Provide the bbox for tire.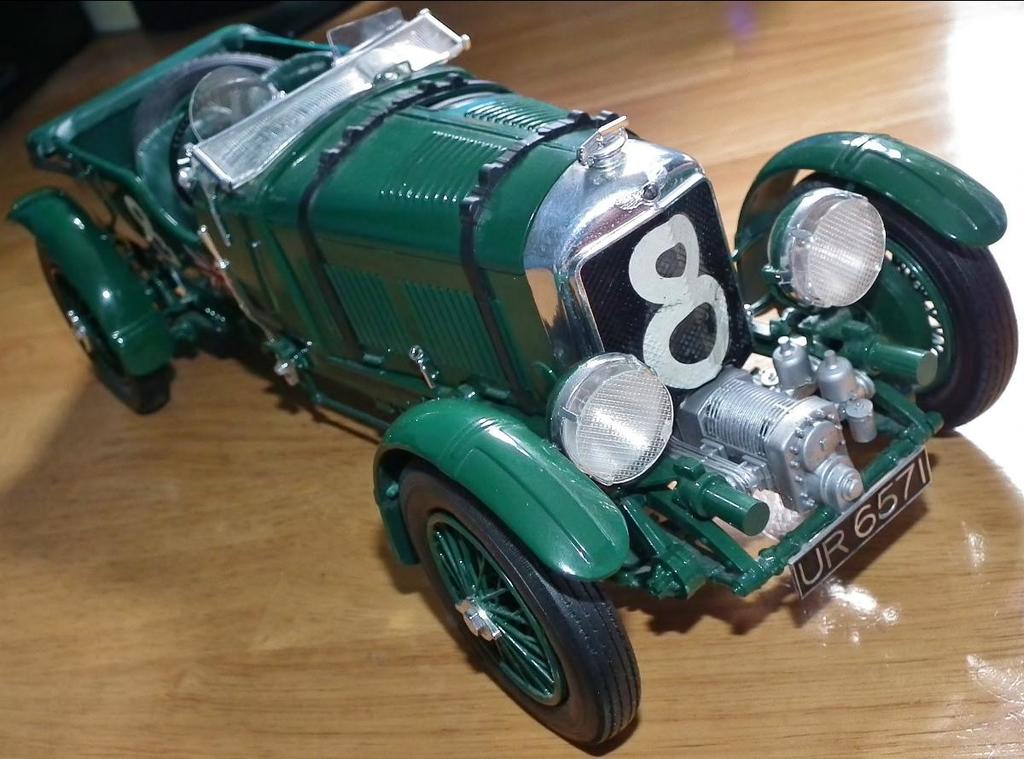
pyautogui.locateOnScreen(812, 178, 1021, 428).
